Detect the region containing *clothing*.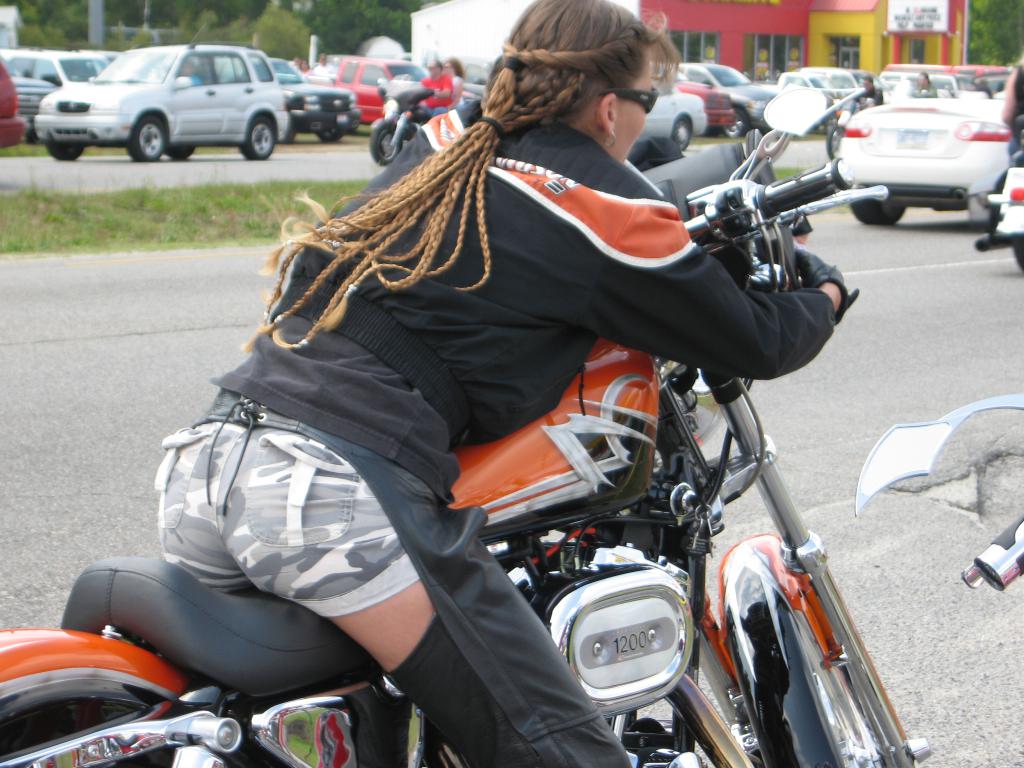
<region>150, 96, 840, 620</region>.
